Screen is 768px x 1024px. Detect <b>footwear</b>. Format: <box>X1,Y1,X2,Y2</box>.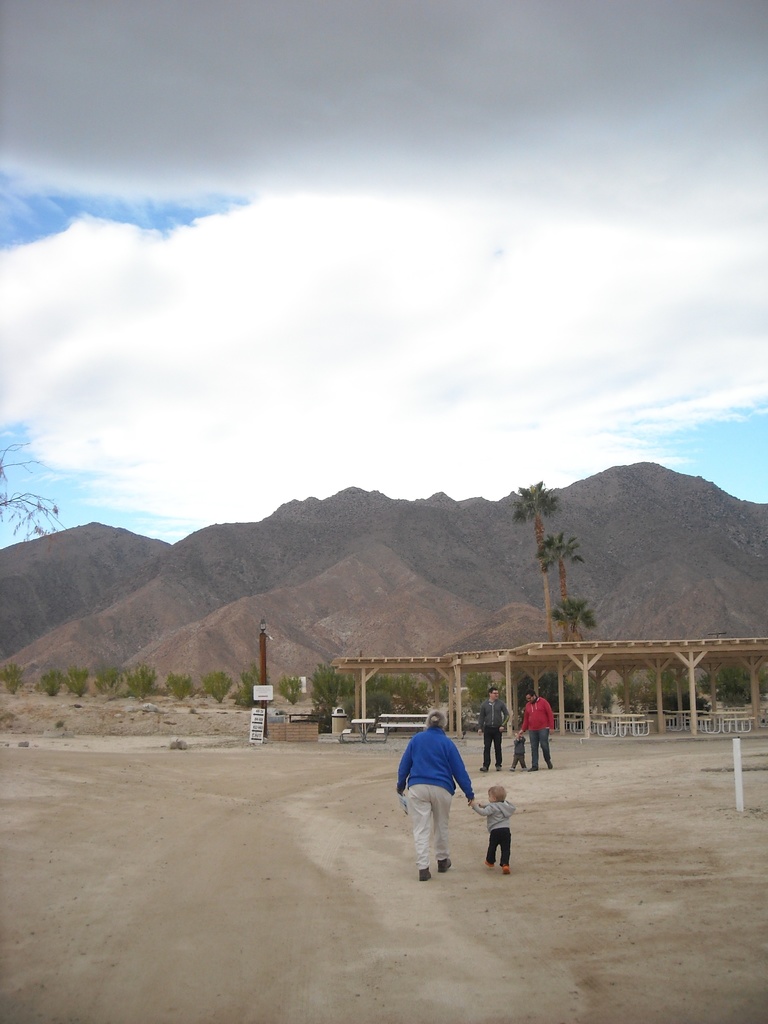
<box>436,856,449,875</box>.
